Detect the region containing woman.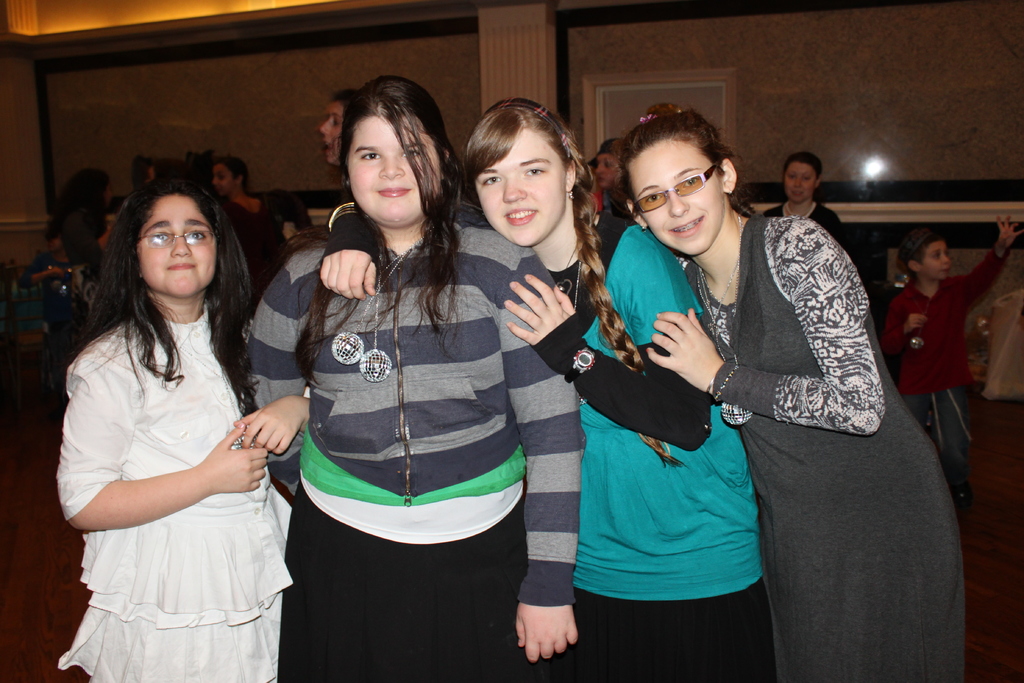
l=125, t=156, r=154, b=210.
